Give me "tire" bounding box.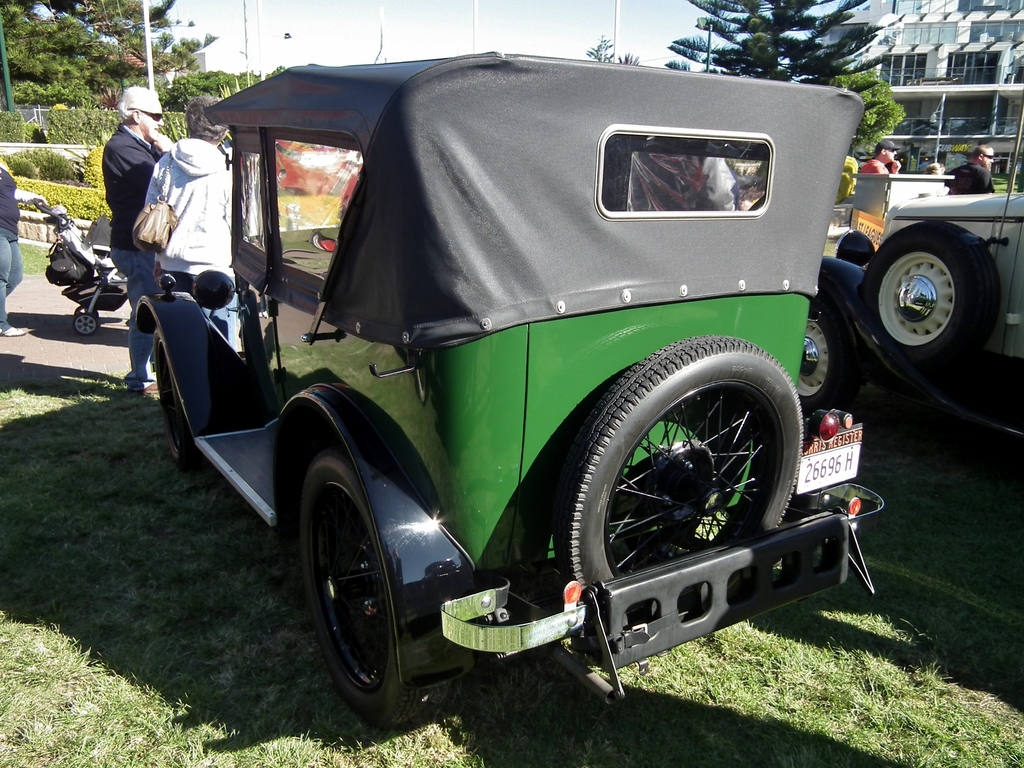
crop(71, 304, 106, 336).
